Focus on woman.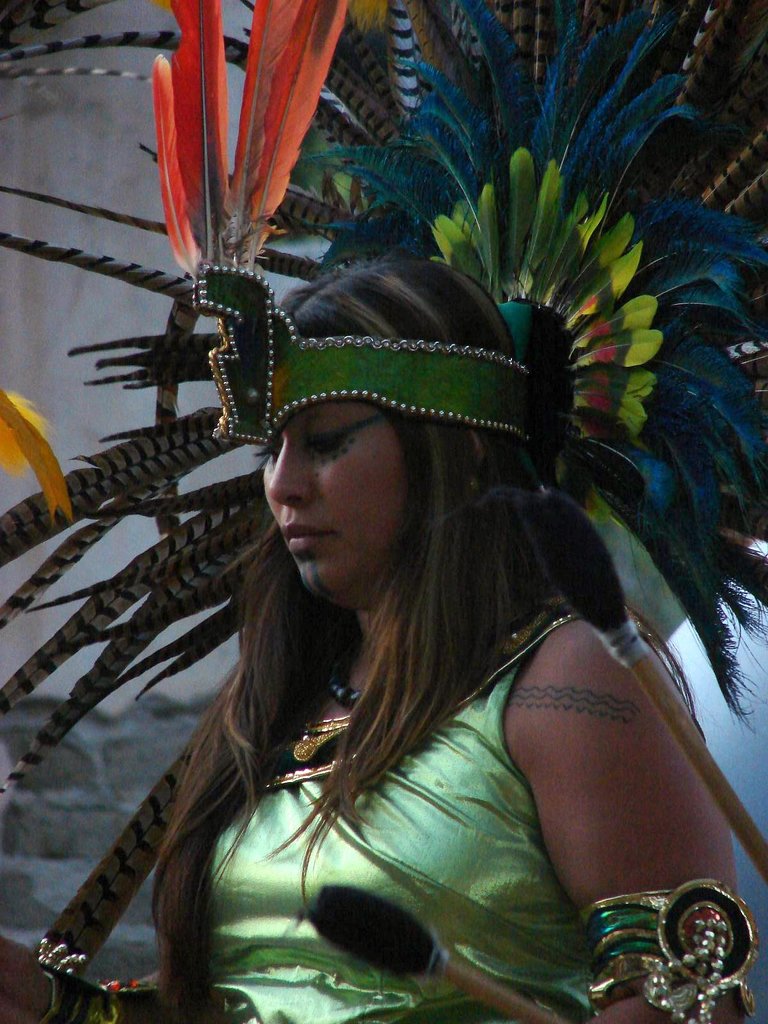
Focused at 53,211,679,1023.
